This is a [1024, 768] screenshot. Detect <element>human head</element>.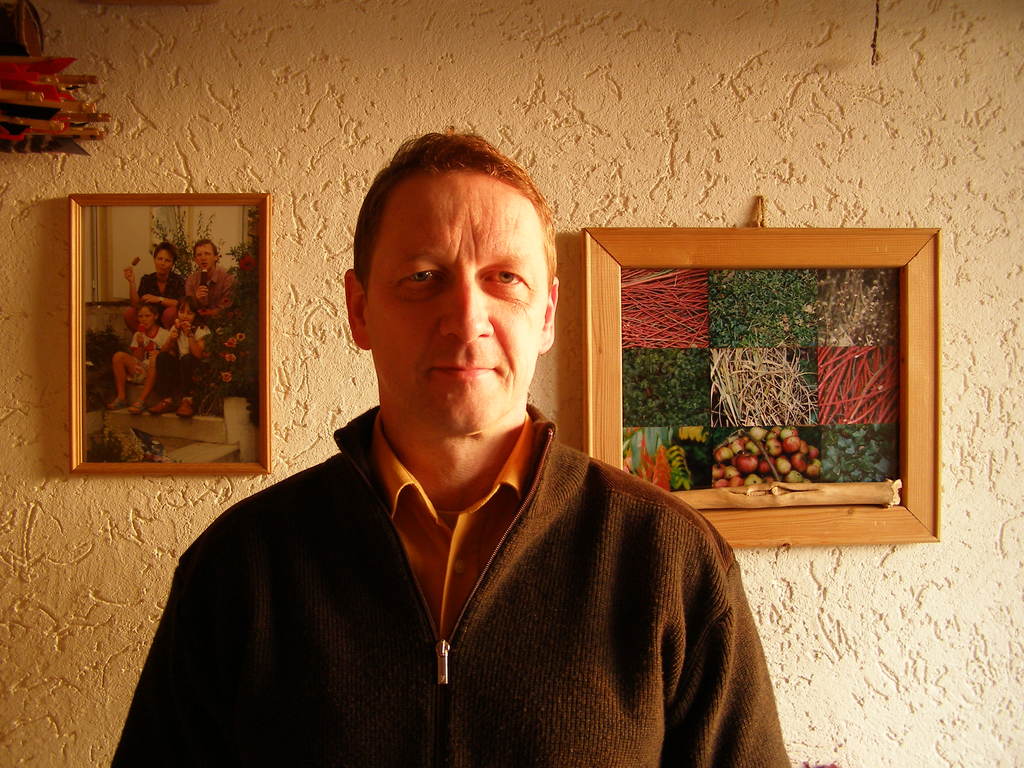
locate(343, 148, 555, 389).
